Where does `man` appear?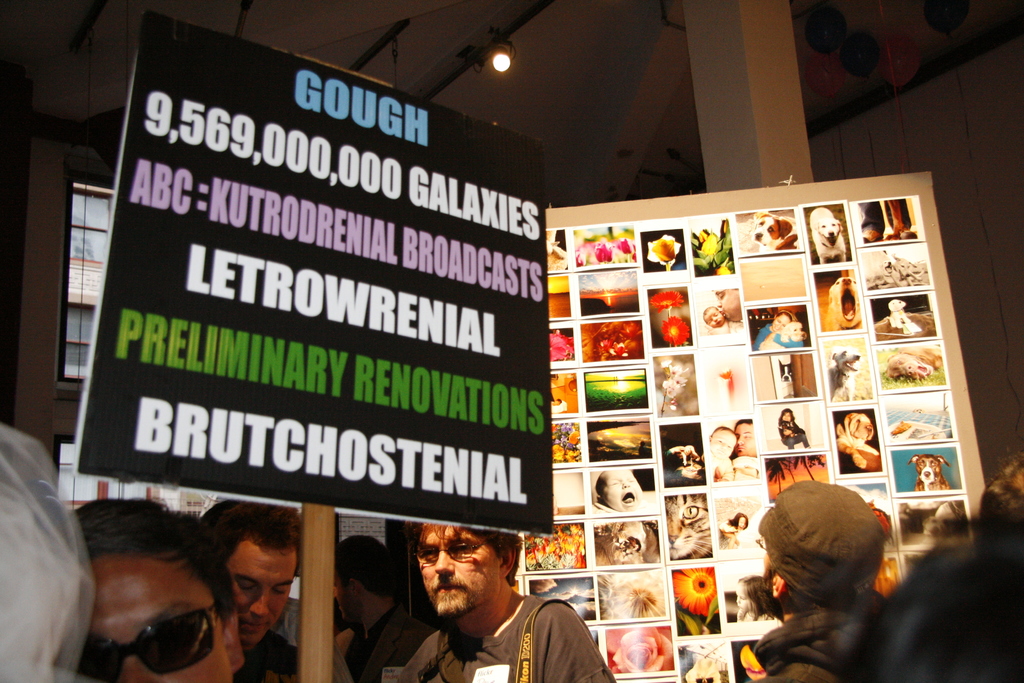
Appears at rect(381, 512, 612, 682).
